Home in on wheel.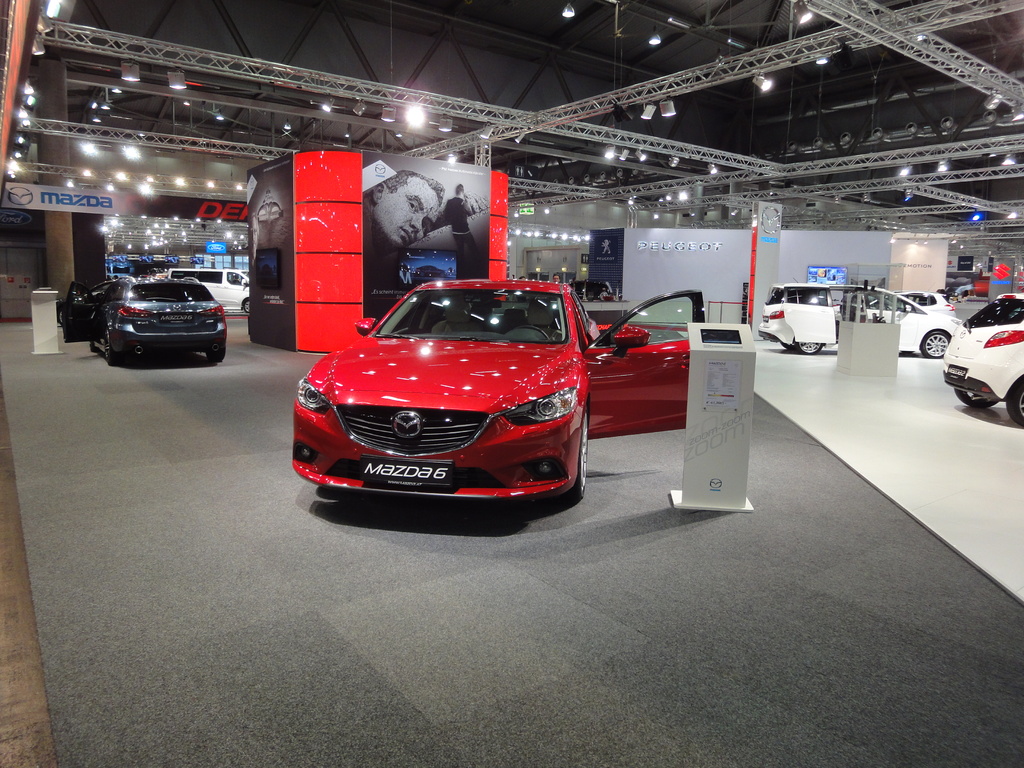
Homed in at l=953, t=390, r=997, b=410.
